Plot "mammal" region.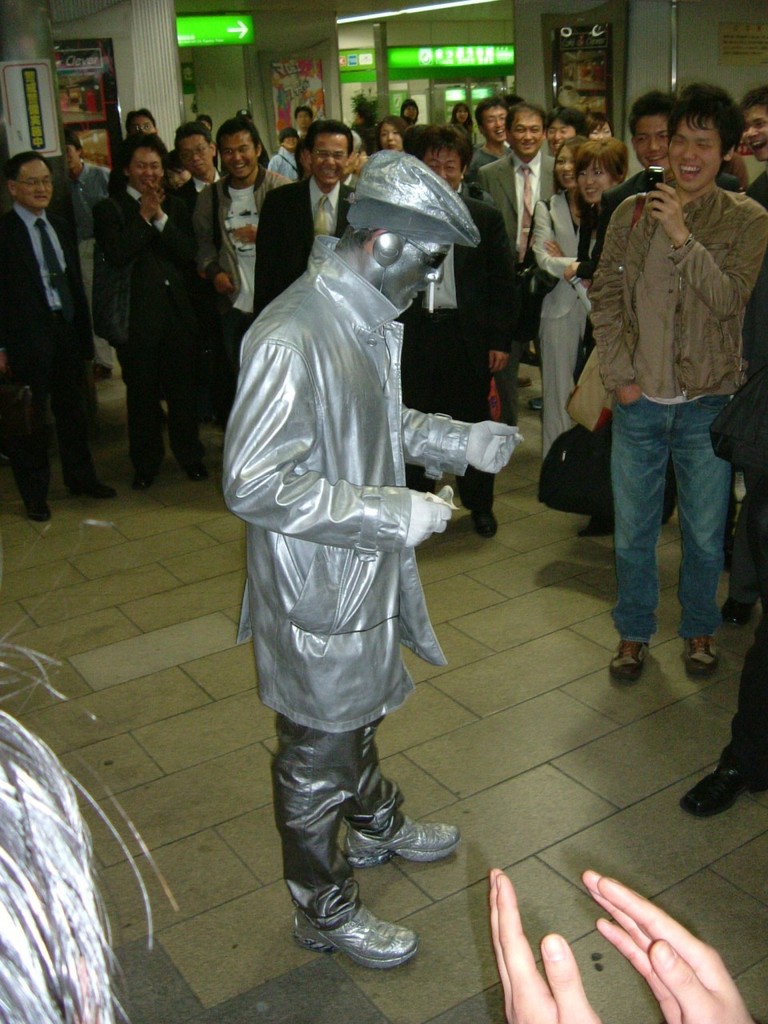
Plotted at (401,124,526,542).
